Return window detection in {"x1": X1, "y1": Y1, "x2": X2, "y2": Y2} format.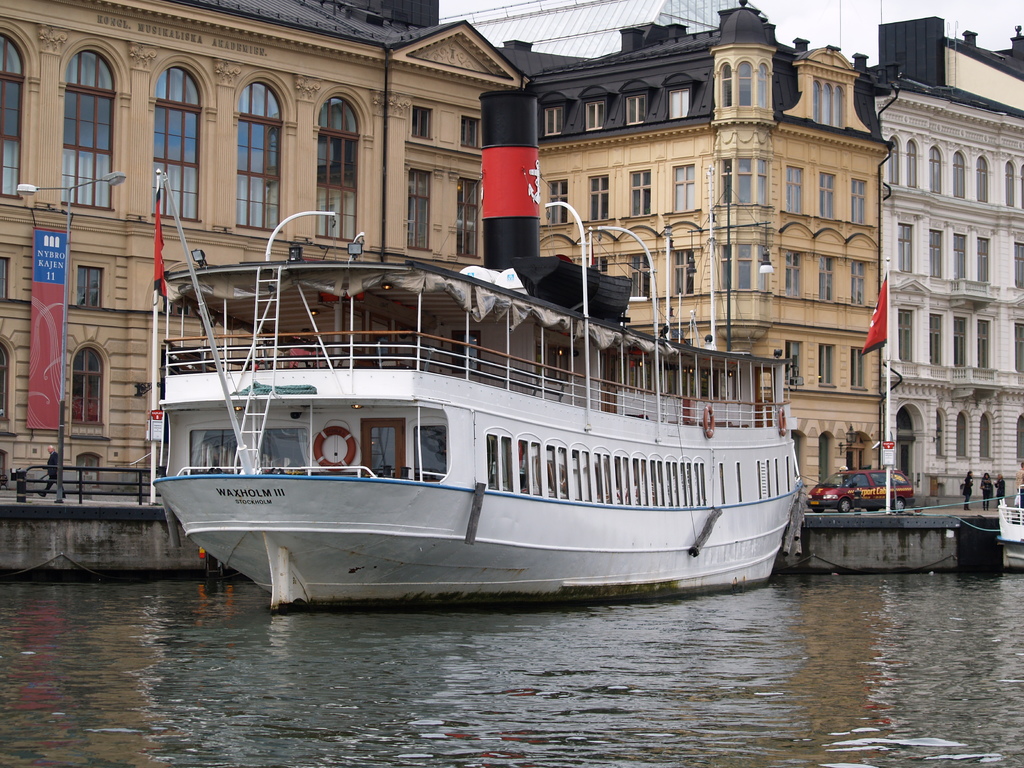
{"x1": 952, "y1": 149, "x2": 966, "y2": 198}.
